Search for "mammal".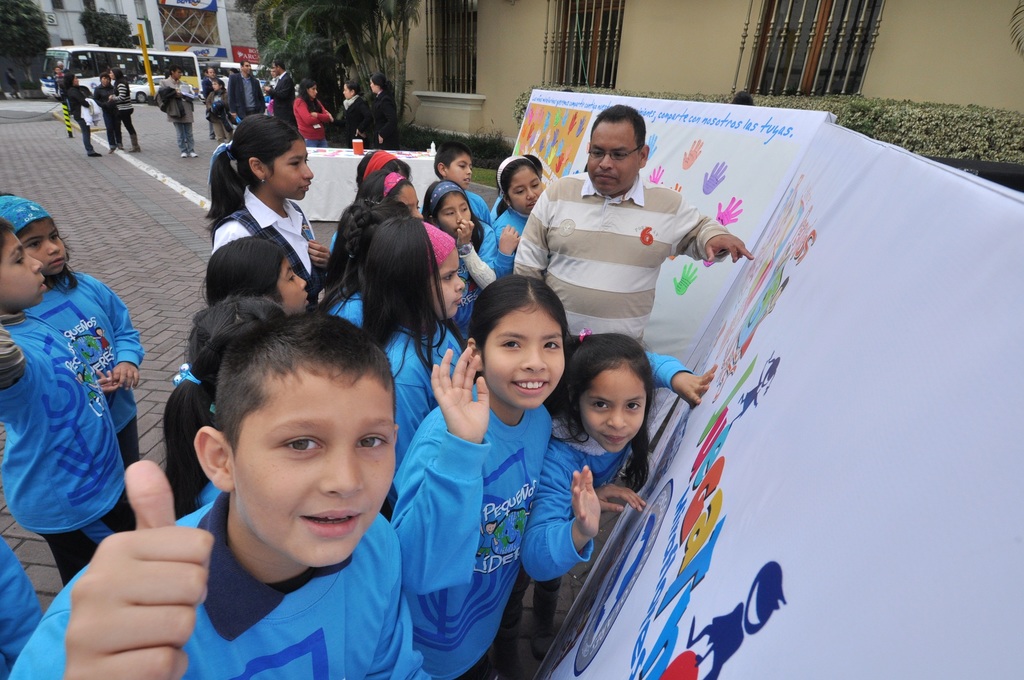
Found at (202, 63, 215, 104).
